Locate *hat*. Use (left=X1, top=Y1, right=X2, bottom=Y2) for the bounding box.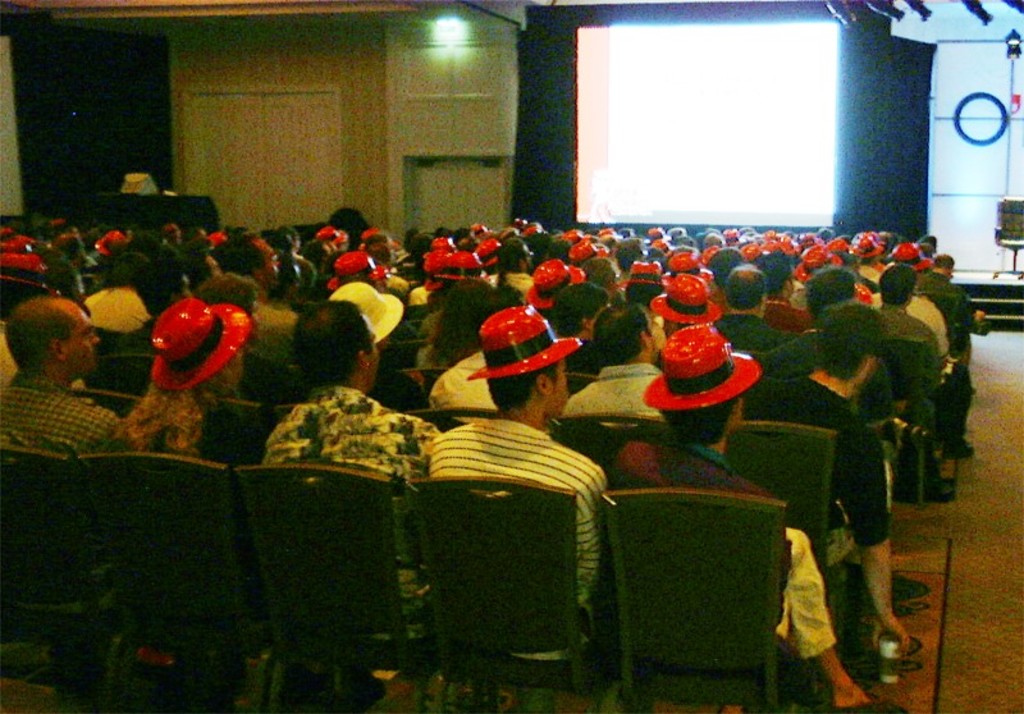
(left=316, top=226, right=347, bottom=248).
